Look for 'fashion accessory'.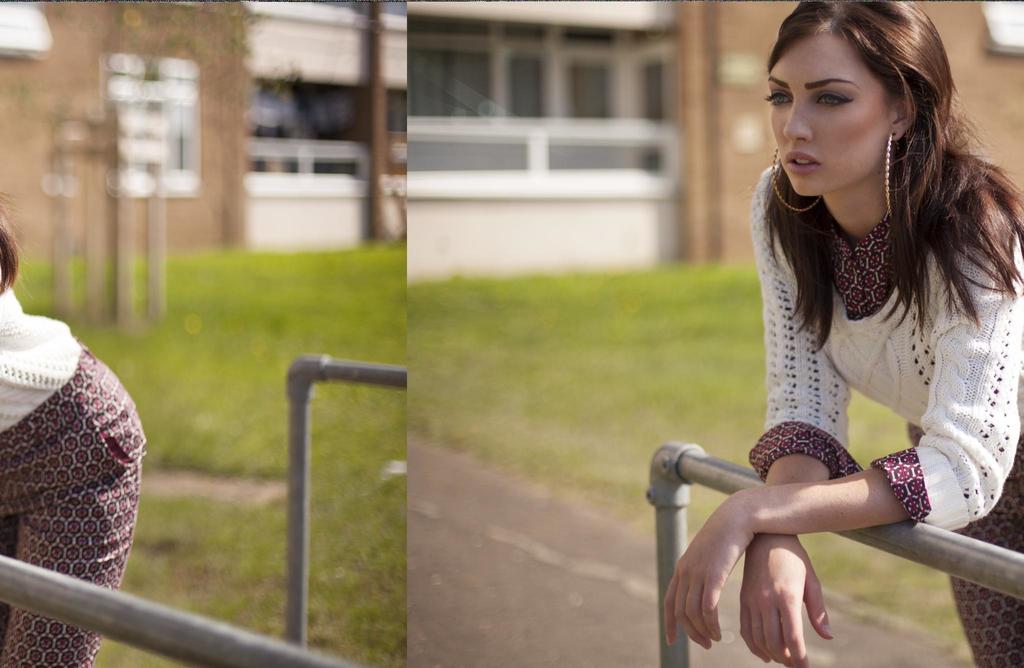
Found: detection(879, 135, 893, 218).
